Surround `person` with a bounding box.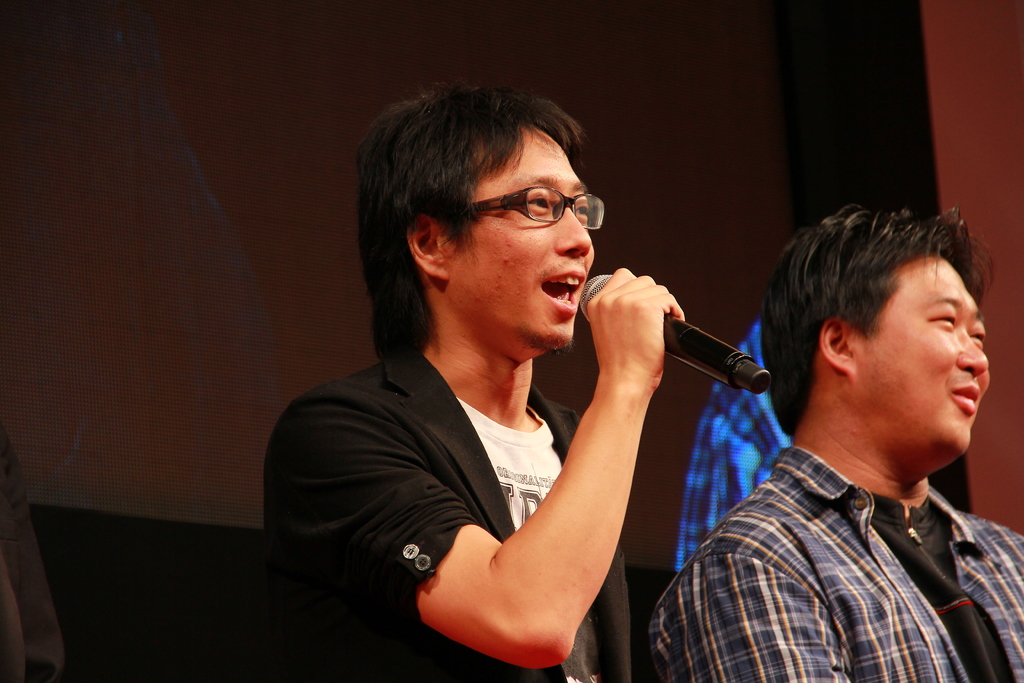
pyautogui.locateOnScreen(302, 99, 794, 682).
